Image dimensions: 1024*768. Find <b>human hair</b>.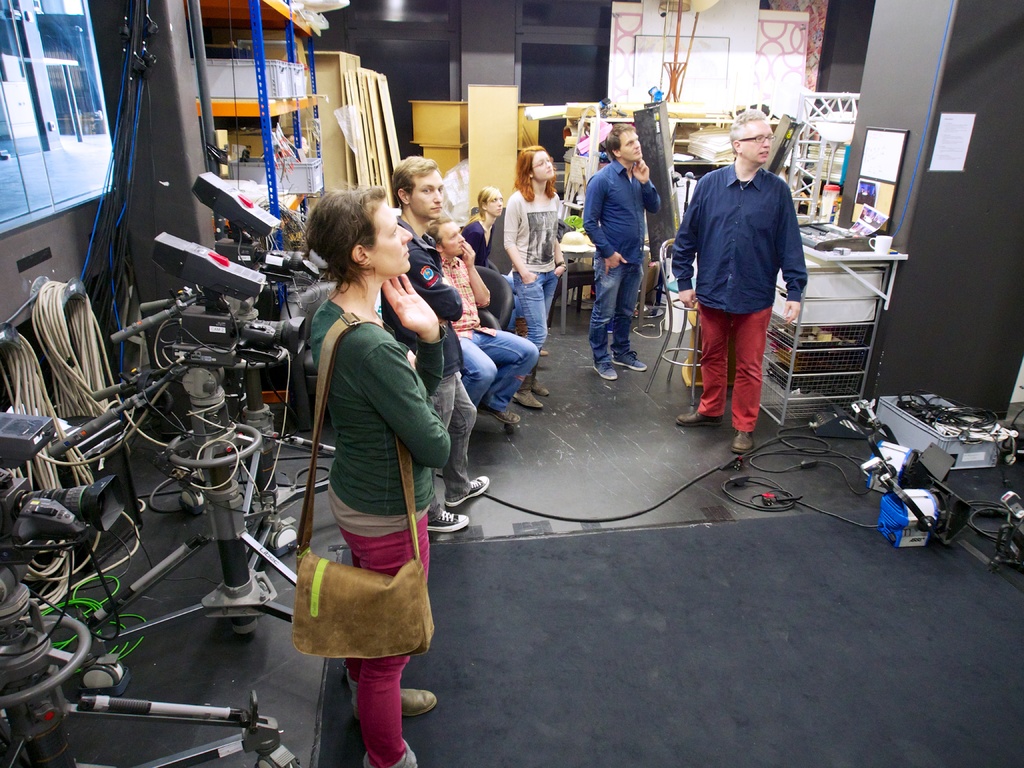
region(477, 186, 495, 216).
